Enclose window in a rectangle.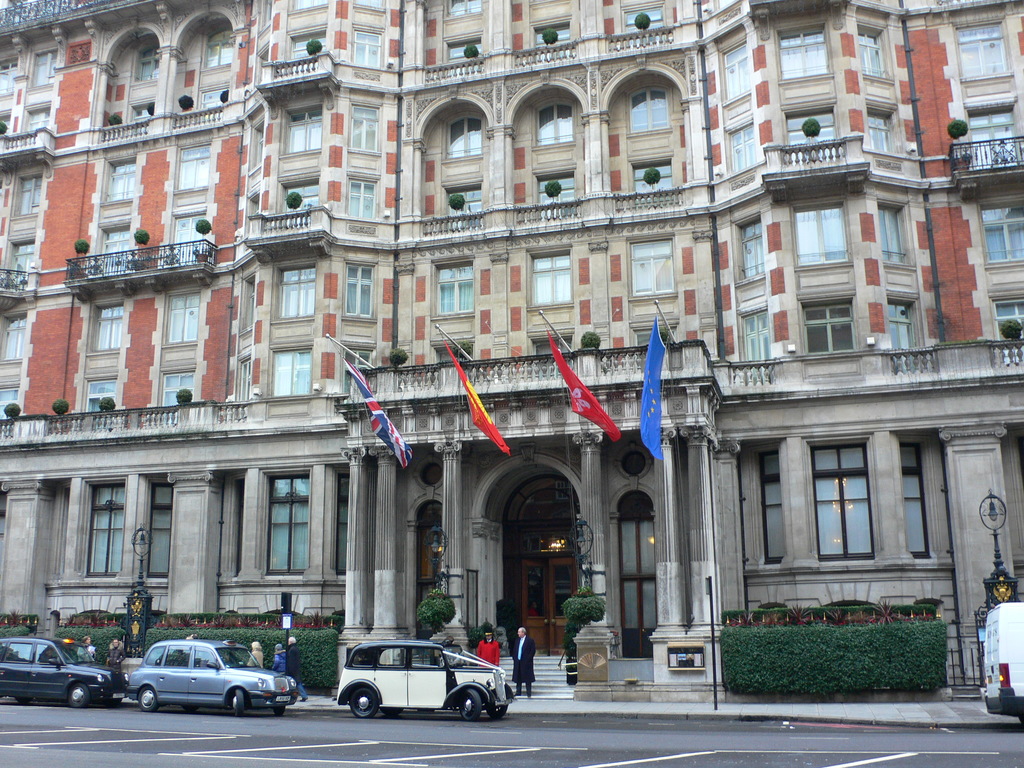
[774,24,824,76].
